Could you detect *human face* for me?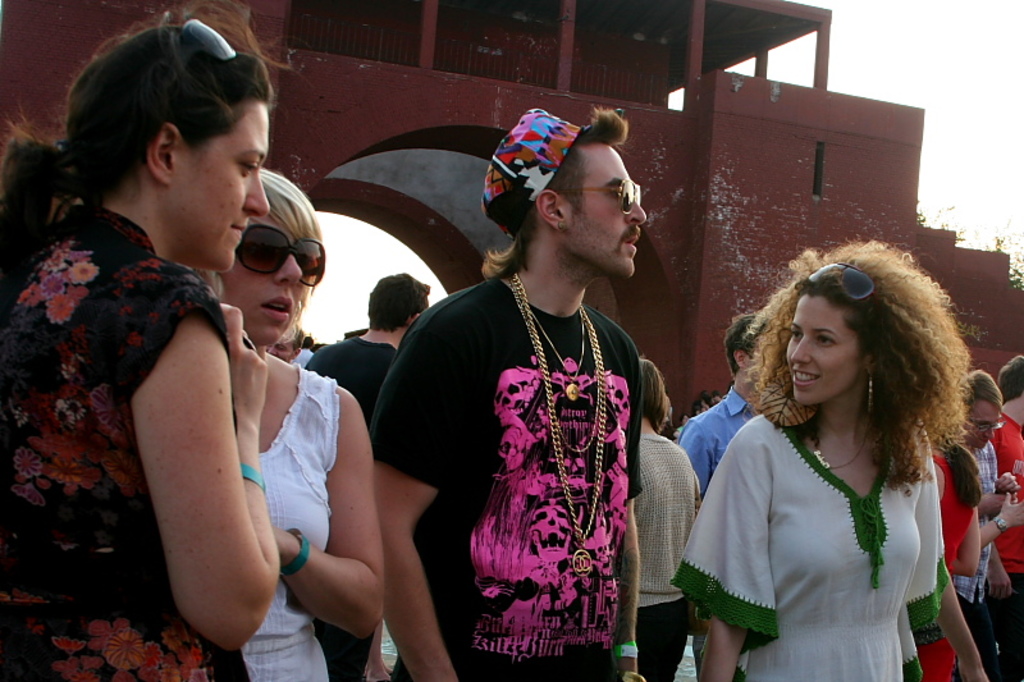
Detection result: pyautogui.locateOnScreen(968, 399, 1006, 456).
